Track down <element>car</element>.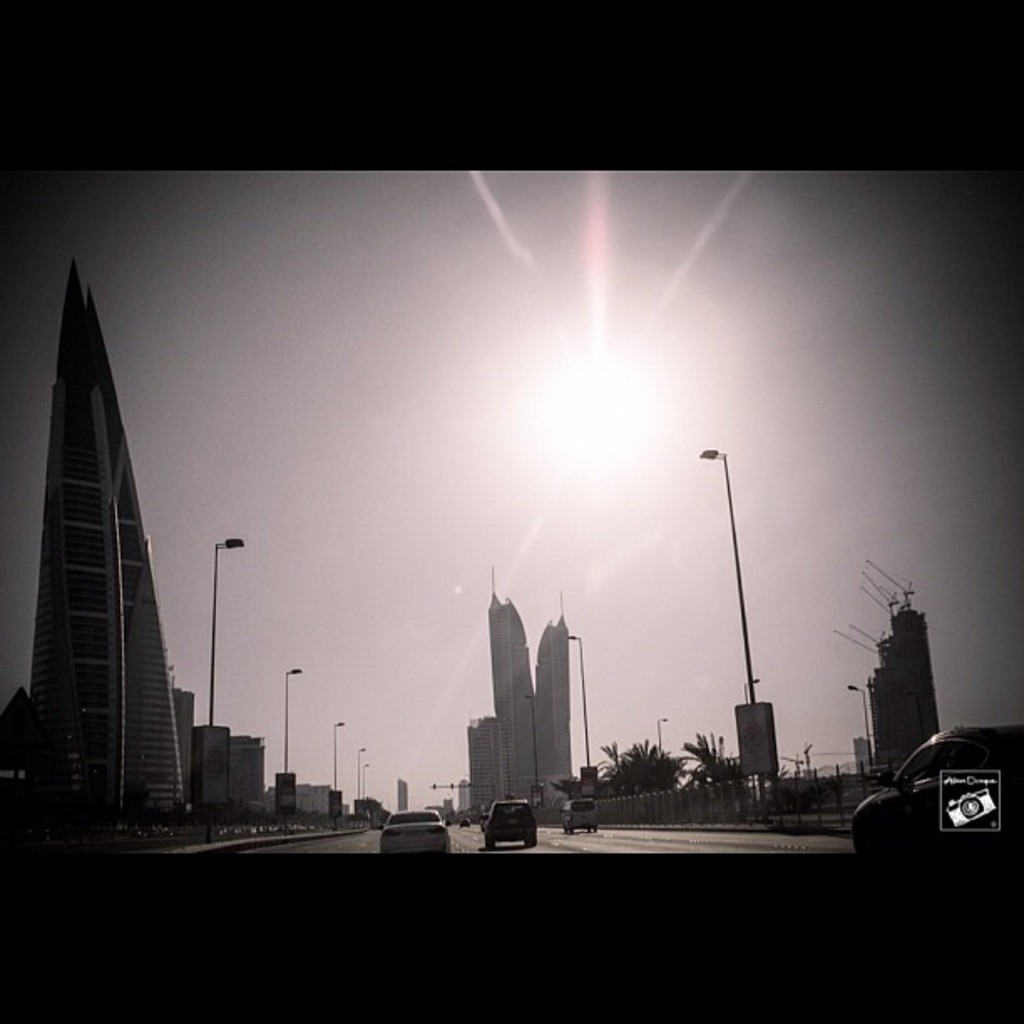
Tracked to l=462, t=815, r=474, b=832.
